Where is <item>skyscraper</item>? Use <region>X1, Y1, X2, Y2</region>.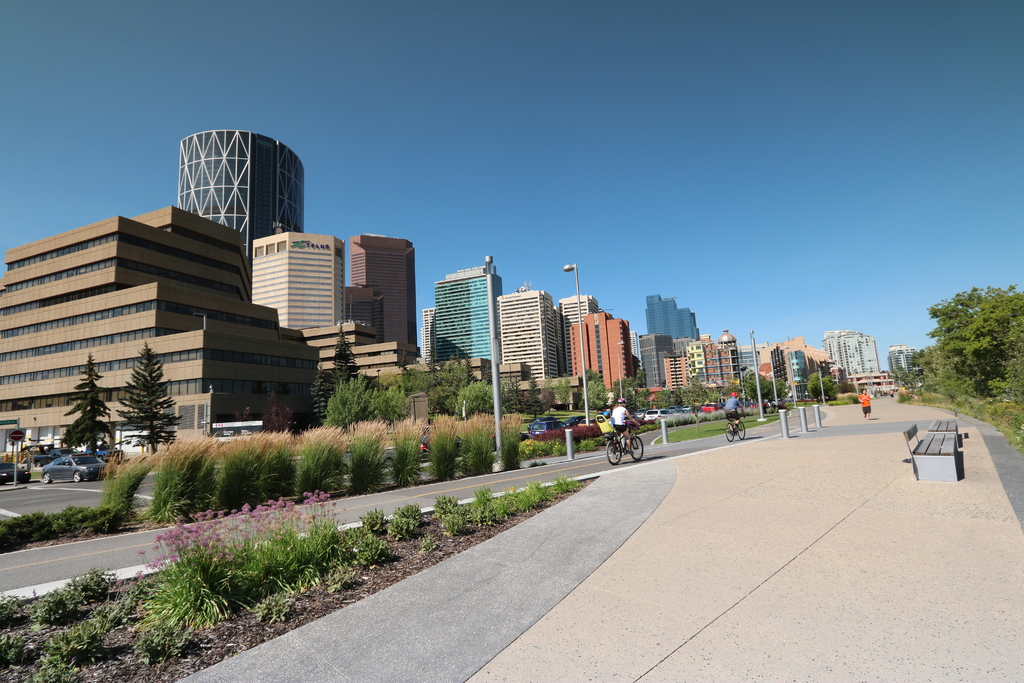
<region>634, 334, 675, 394</region>.
